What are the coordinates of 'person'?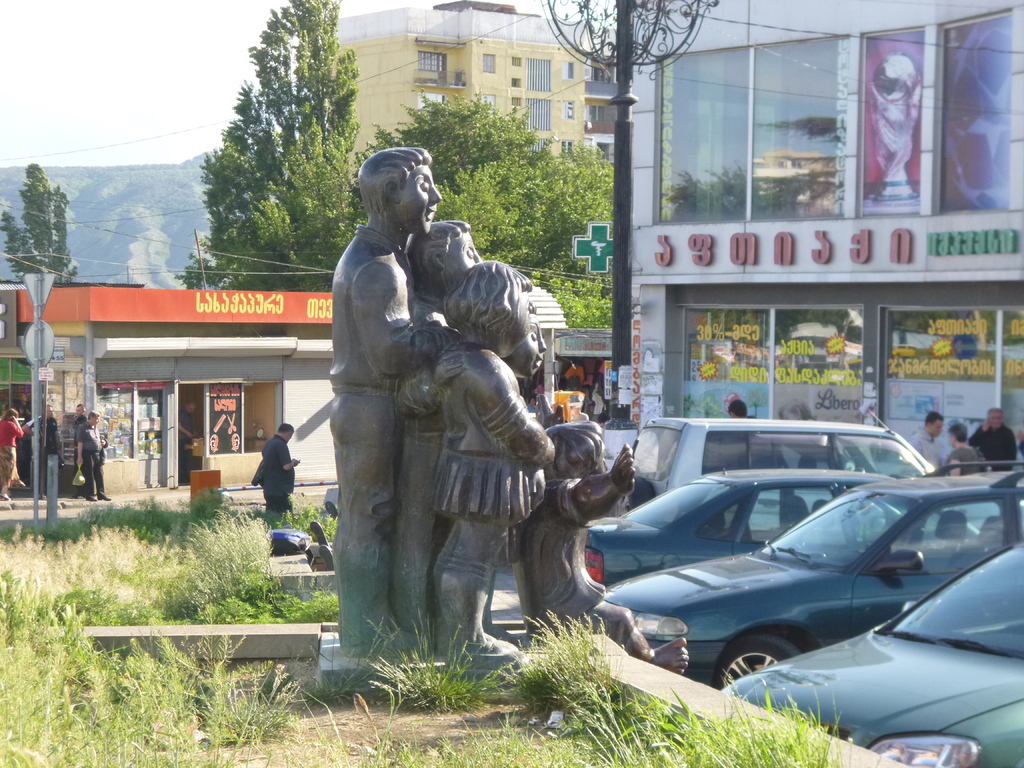
{"left": 24, "top": 401, "right": 62, "bottom": 489}.
